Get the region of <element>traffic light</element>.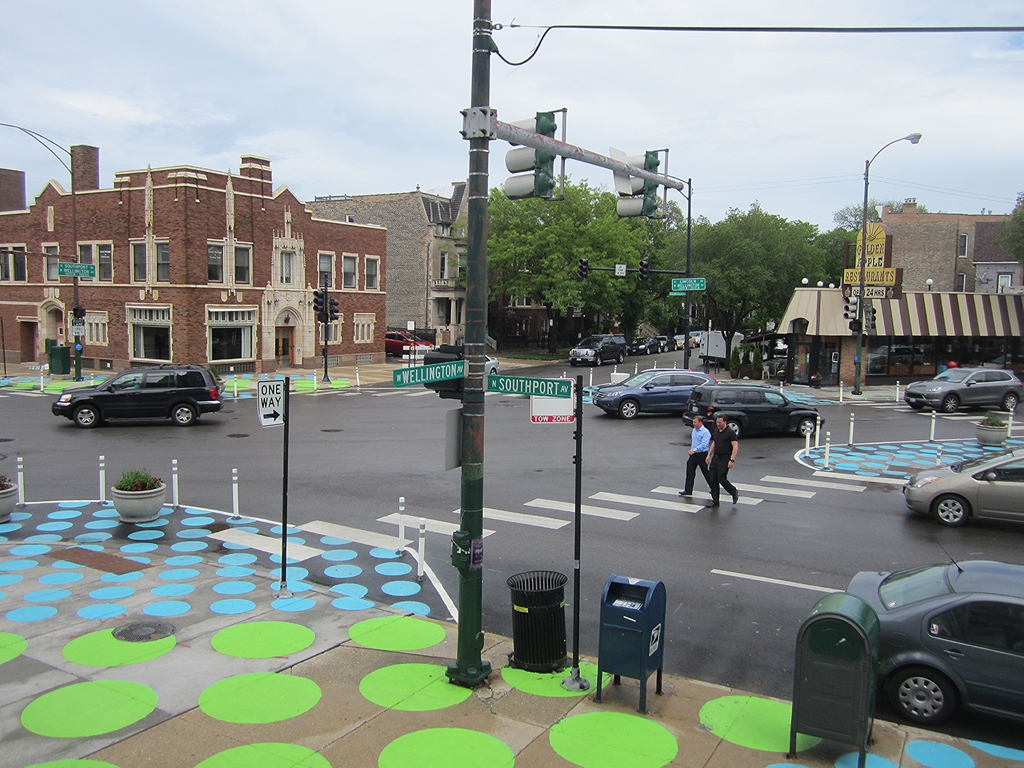
[678, 317, 689, 325].
